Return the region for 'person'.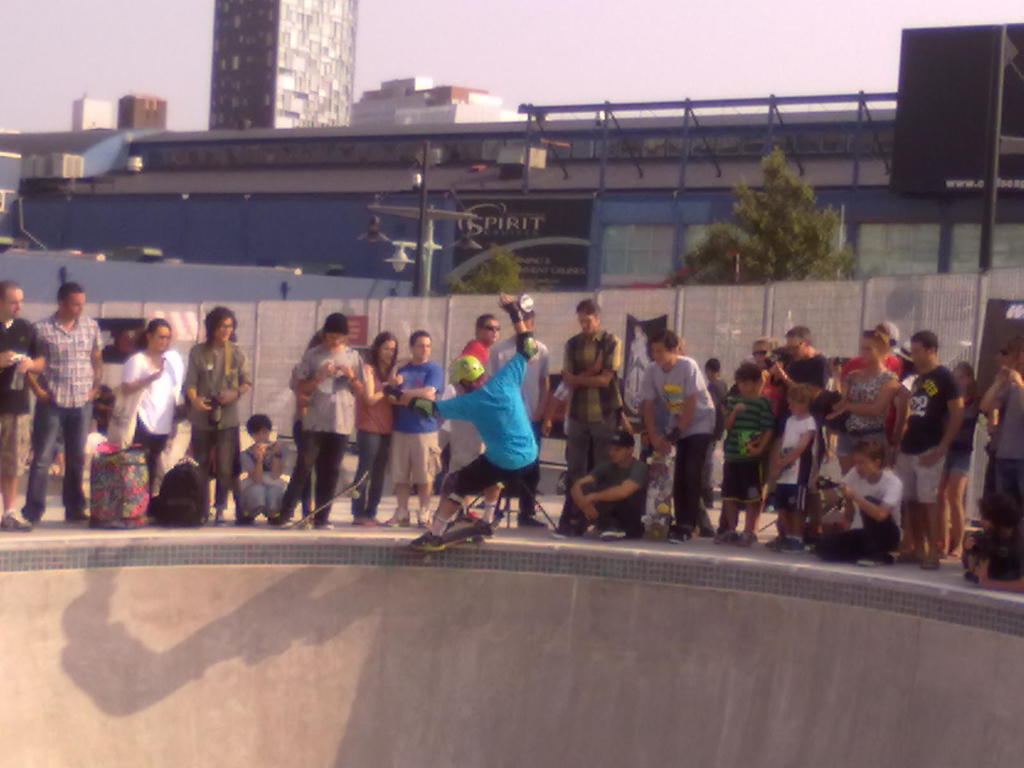
bbox=(435, 304, 536, 545).
